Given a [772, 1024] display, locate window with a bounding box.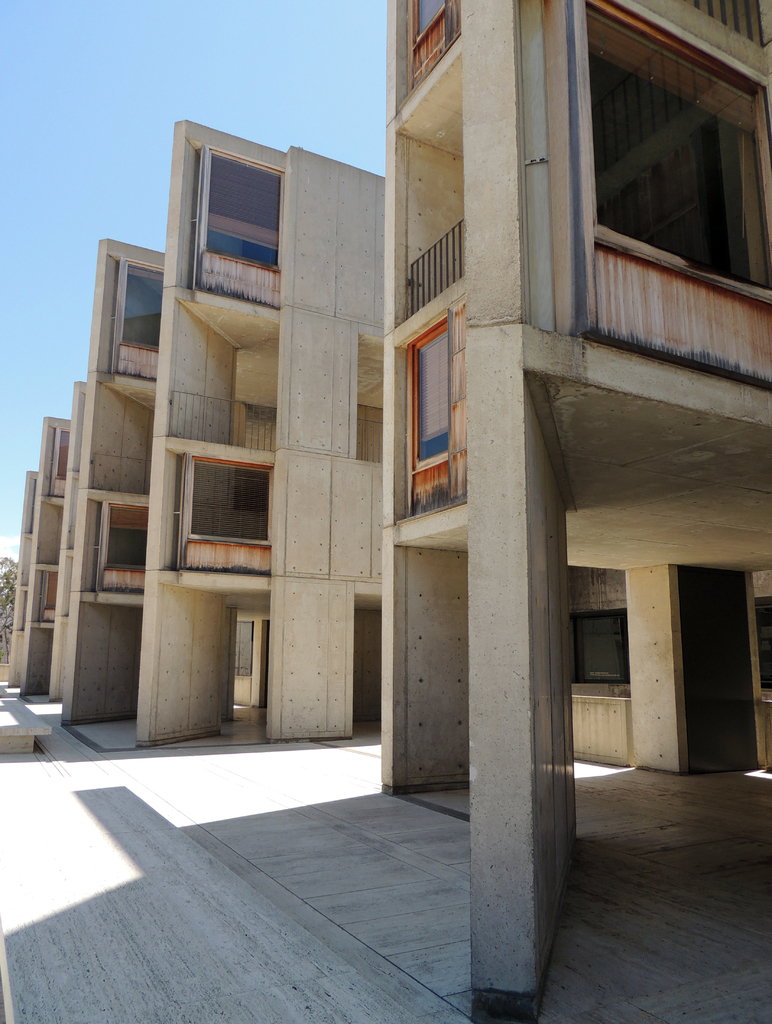
Located: pyautogui.locateOnScreen(551, 0, 752, 322).
